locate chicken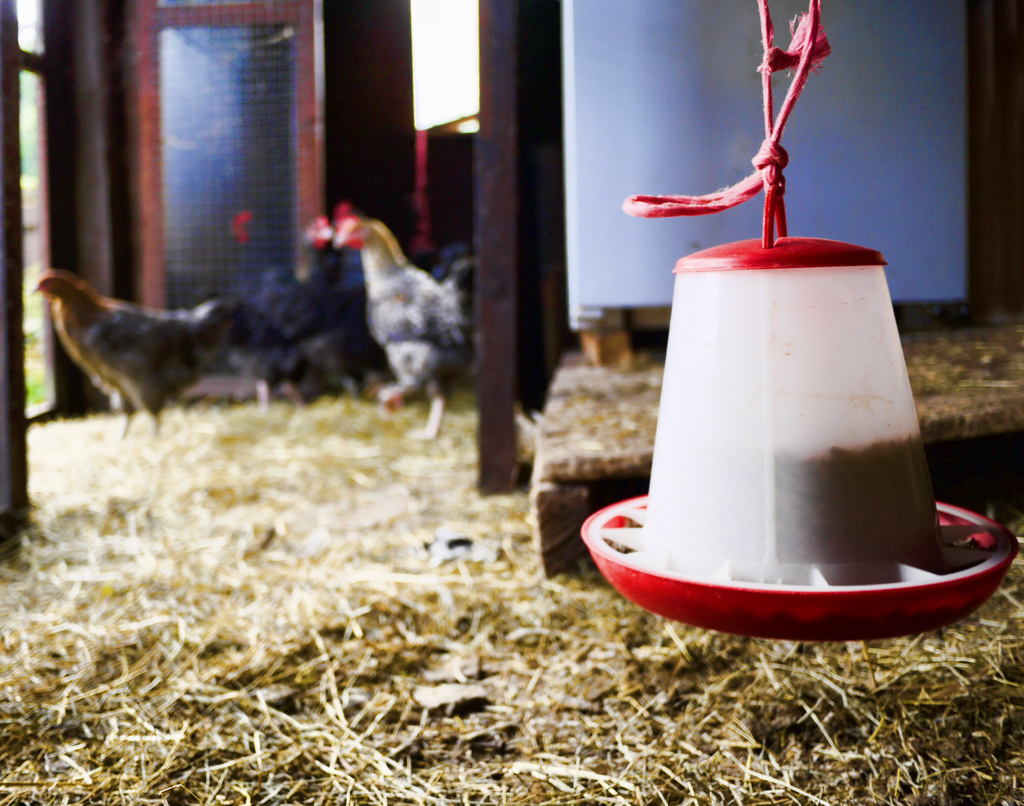
box(71, 278, 237, 447)
